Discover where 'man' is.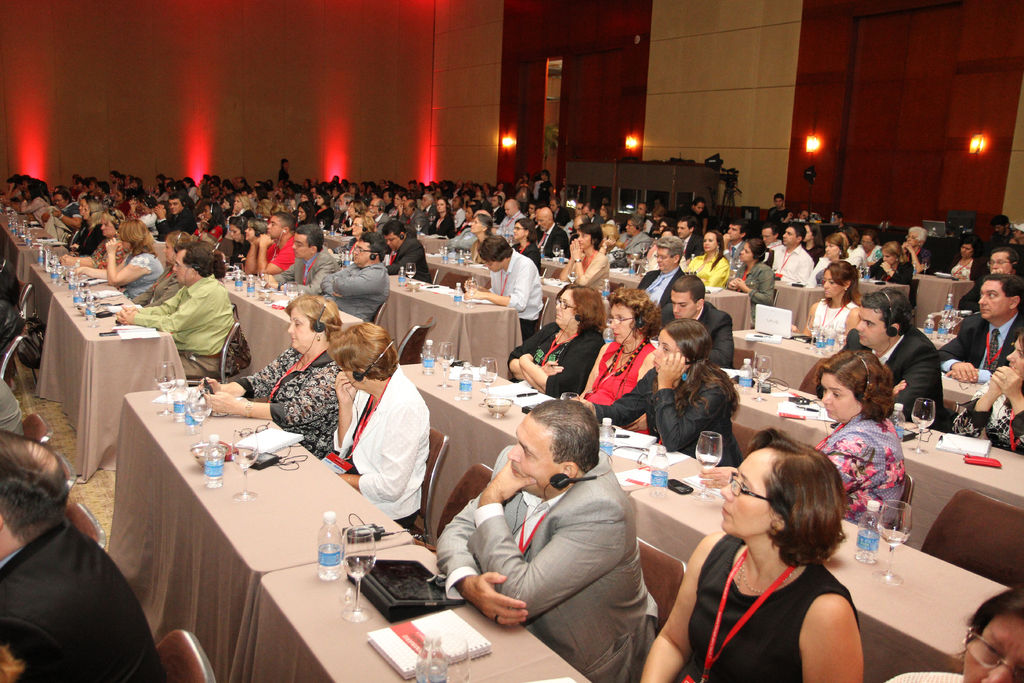
Discovered at box(421, 194, 433, 207).
